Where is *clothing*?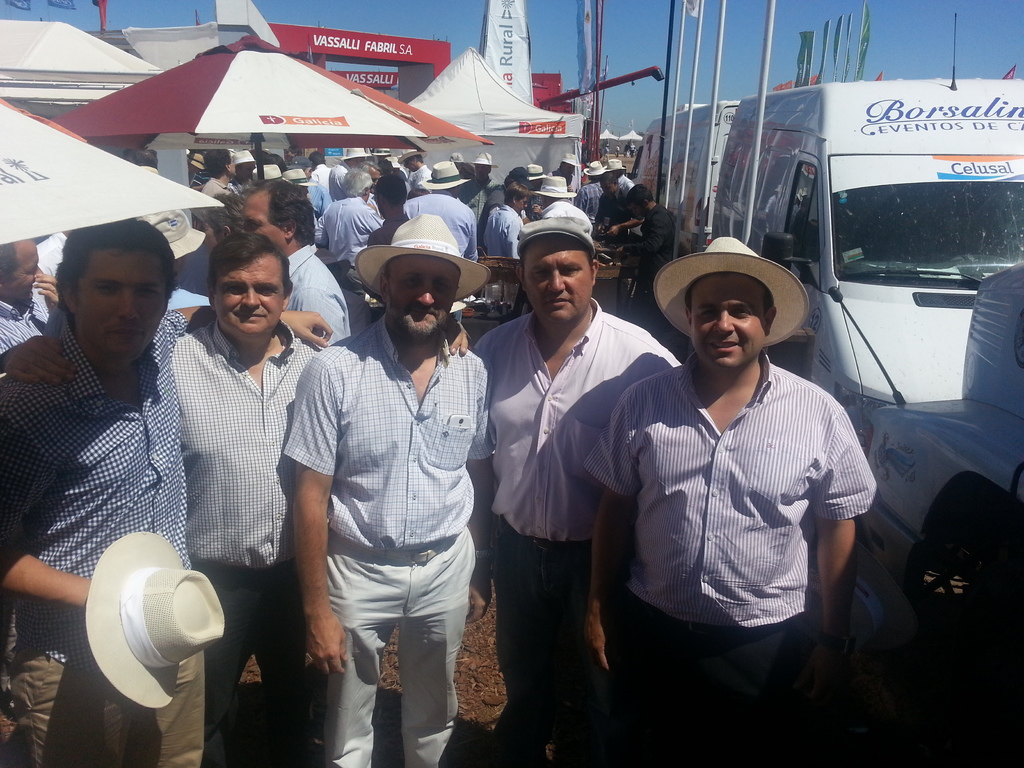
bbox=(403, 182, 477, 260).
